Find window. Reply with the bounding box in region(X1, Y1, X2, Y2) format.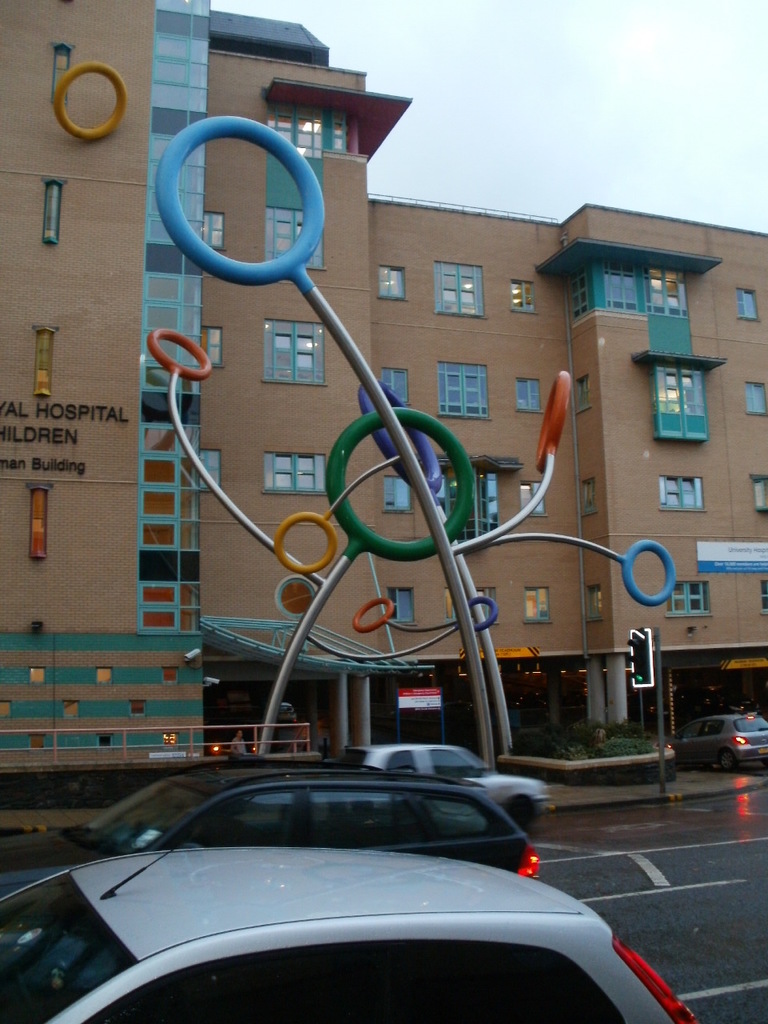
region(522, 587, 549, 626).
